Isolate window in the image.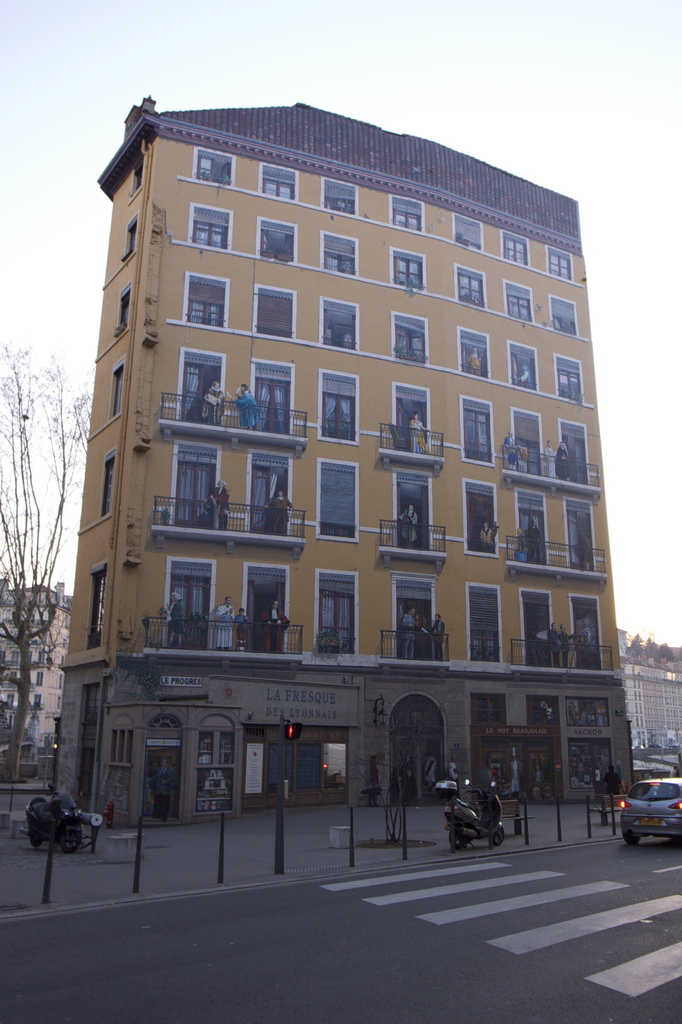
Isolated region: rect(322, 182, 358, 217).
